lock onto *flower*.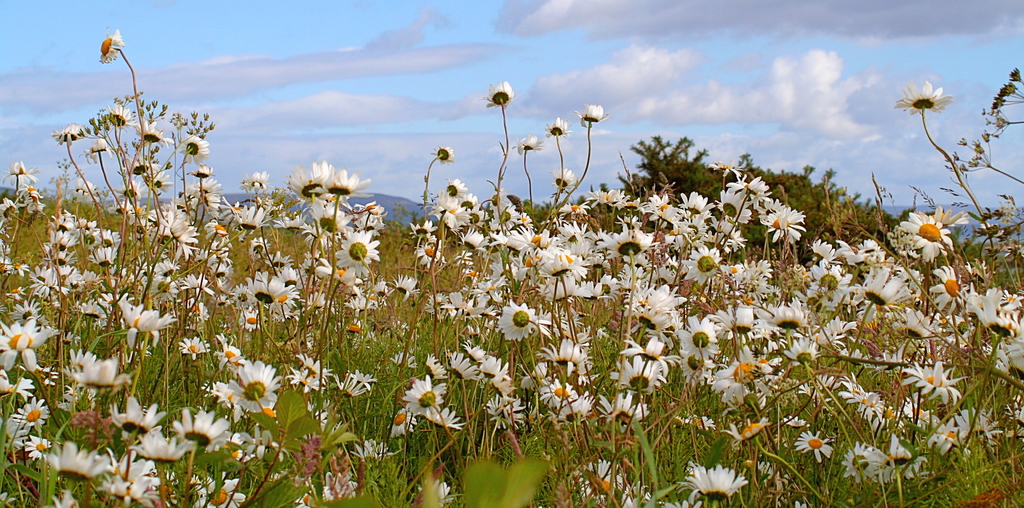
Locked: 184:135:207:157.
